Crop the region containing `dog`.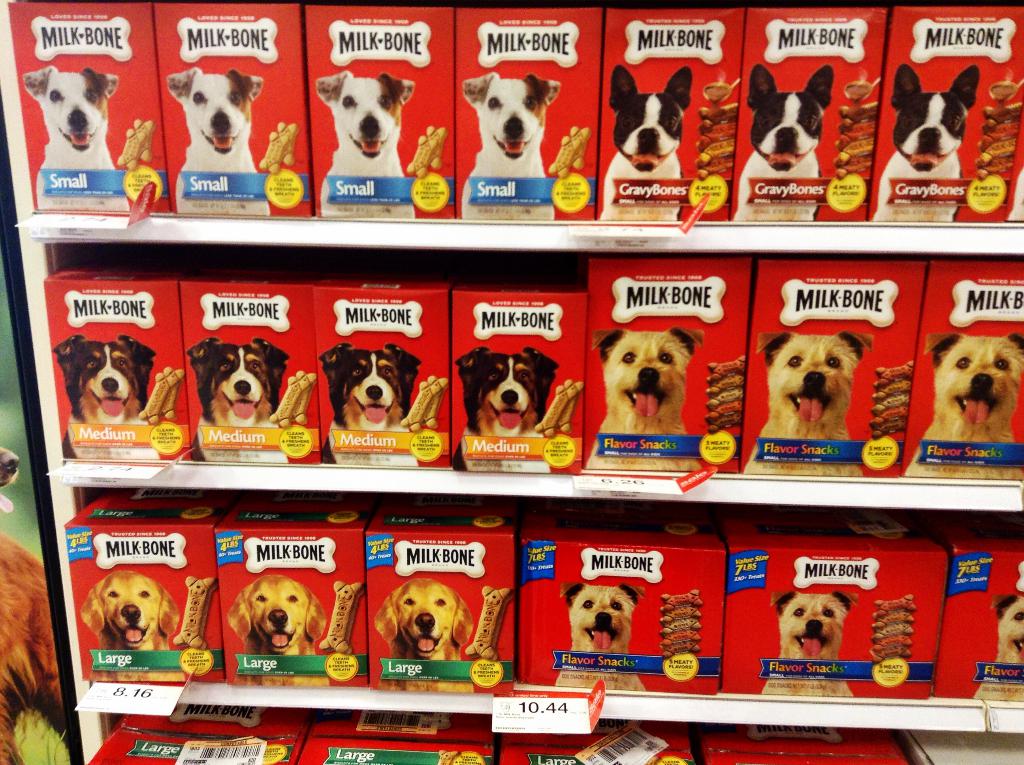
Crop region: {"x1": 24, "y1": 66, "x2": 116, "y2": 209}.
